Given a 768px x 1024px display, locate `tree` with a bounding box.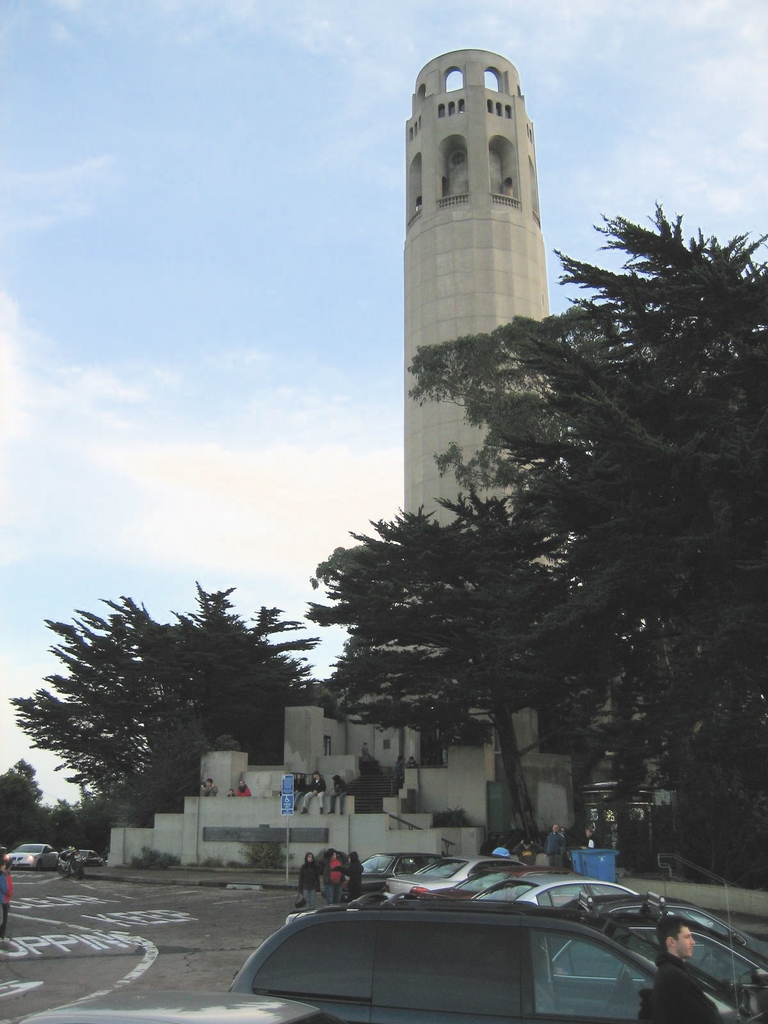
Located: <box>6,577,328,834</box>.
